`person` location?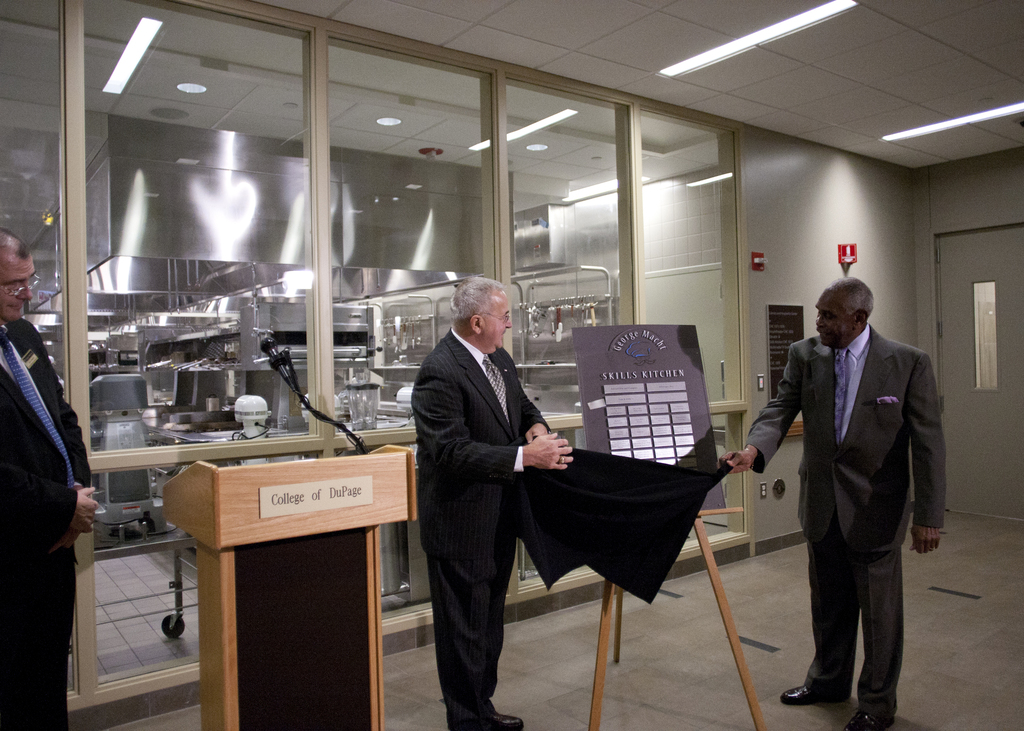
BBox(419, 267, 636, 717)
